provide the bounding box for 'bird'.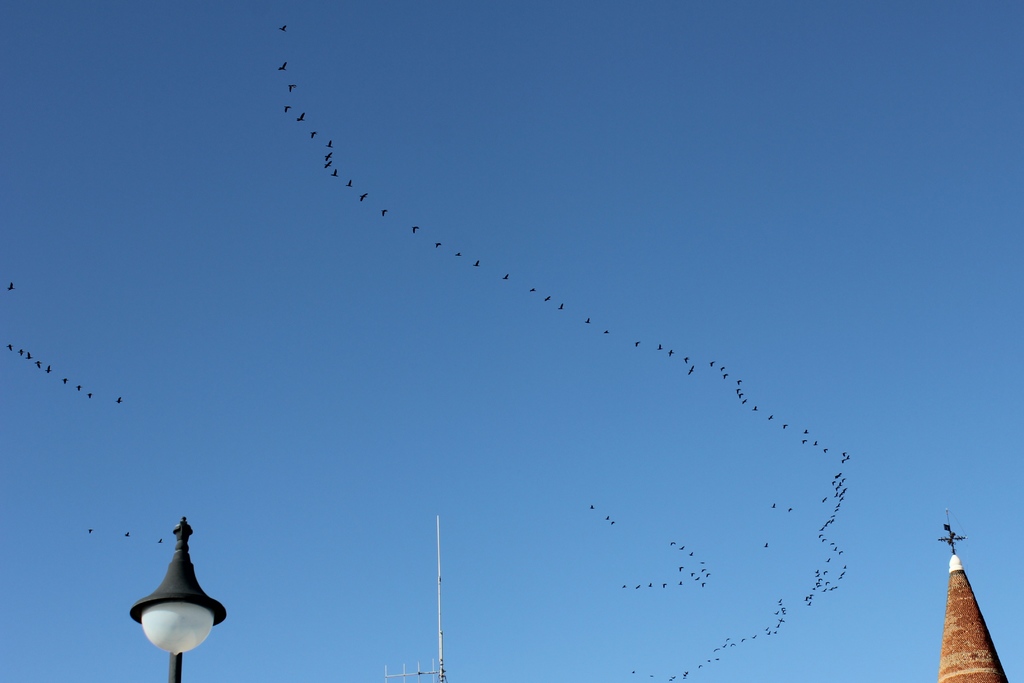
x1=75, y1=383, x2=80, y2=393.
